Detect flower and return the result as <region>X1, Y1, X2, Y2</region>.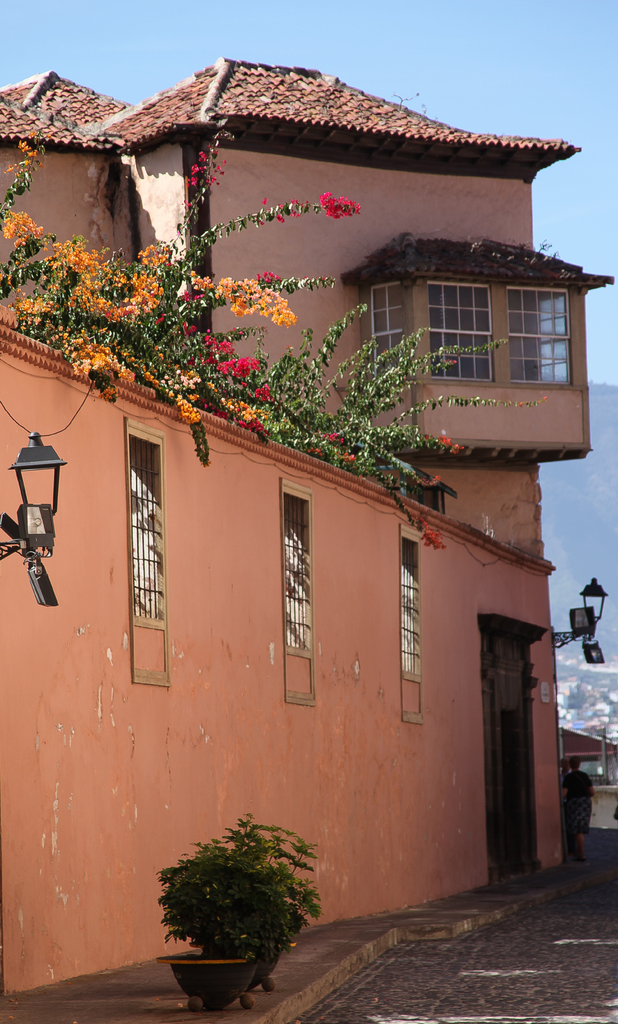
<region>162, 823, 326, 973</region>.
